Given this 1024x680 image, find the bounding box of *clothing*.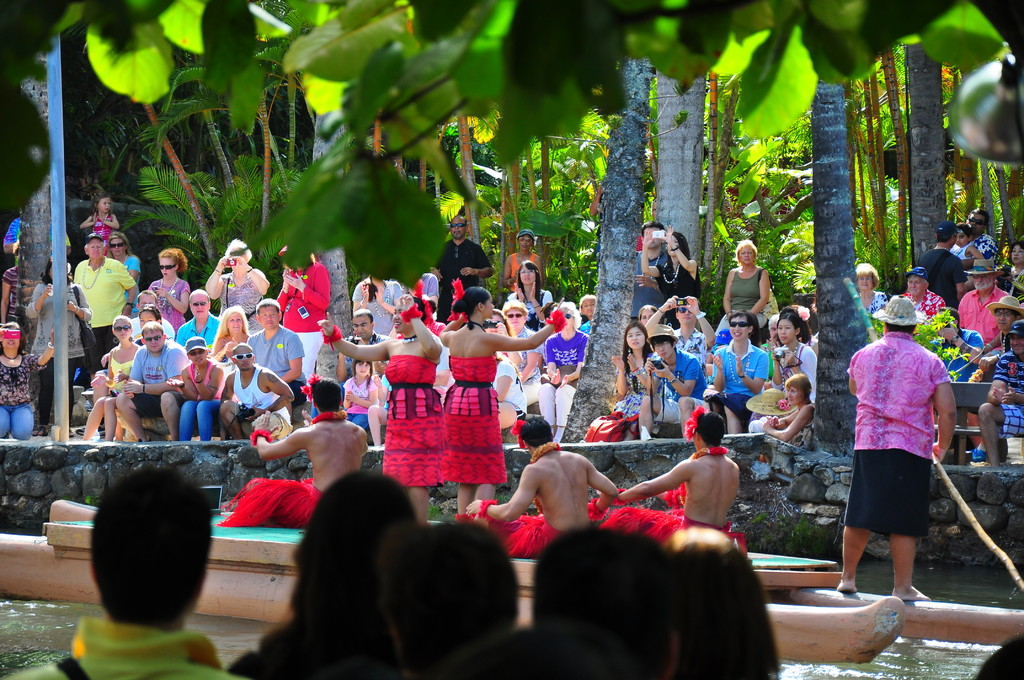
<box>382,355,451,487</box>.
